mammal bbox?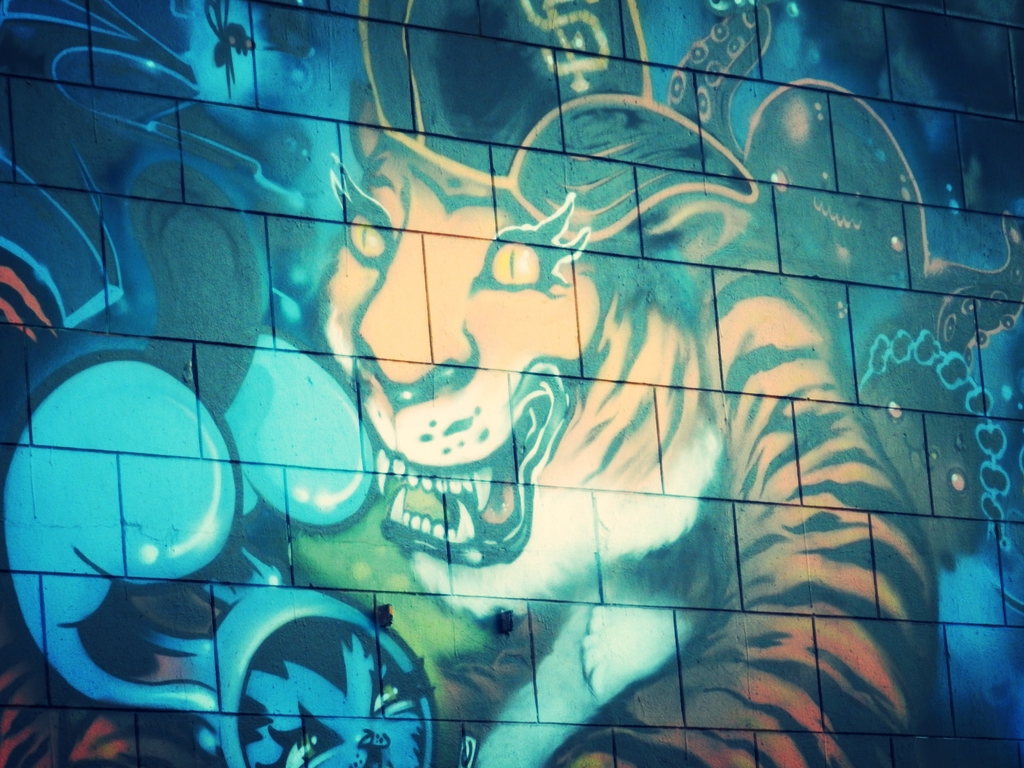
{"left": 0, "top": 0, "right": 939, "bottom": 767}
